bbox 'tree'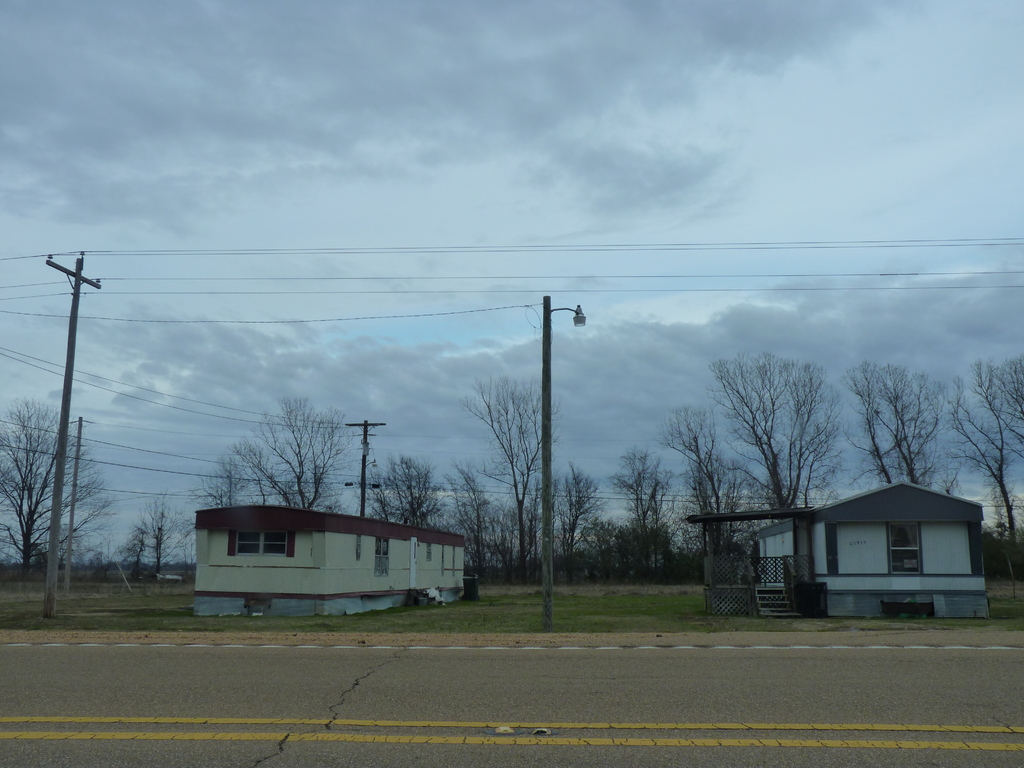
232/407/347/509
